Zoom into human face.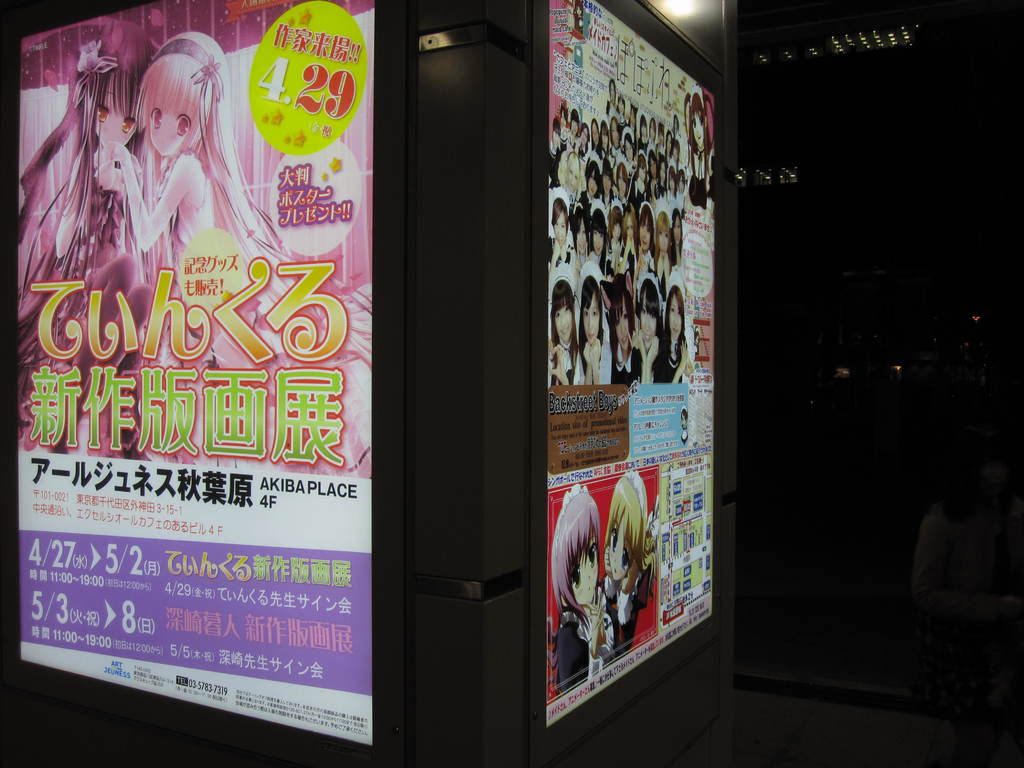
Zoom target: box(656, 132, 663, 137).
